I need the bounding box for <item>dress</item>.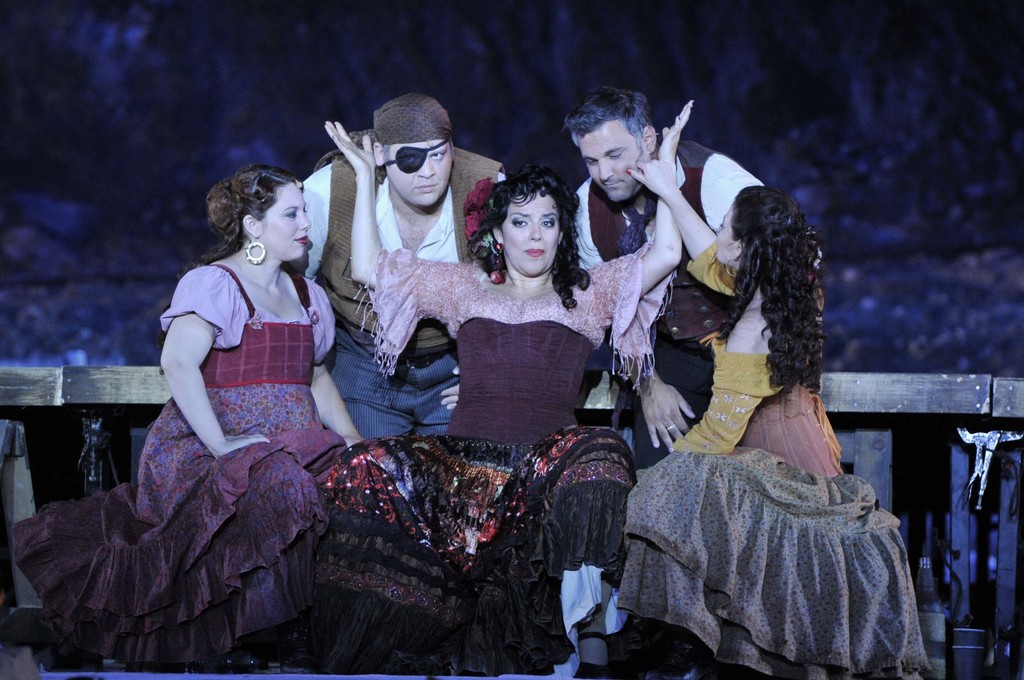
Here it is: [x1=121, y1=225, x2=357, y2=593].
